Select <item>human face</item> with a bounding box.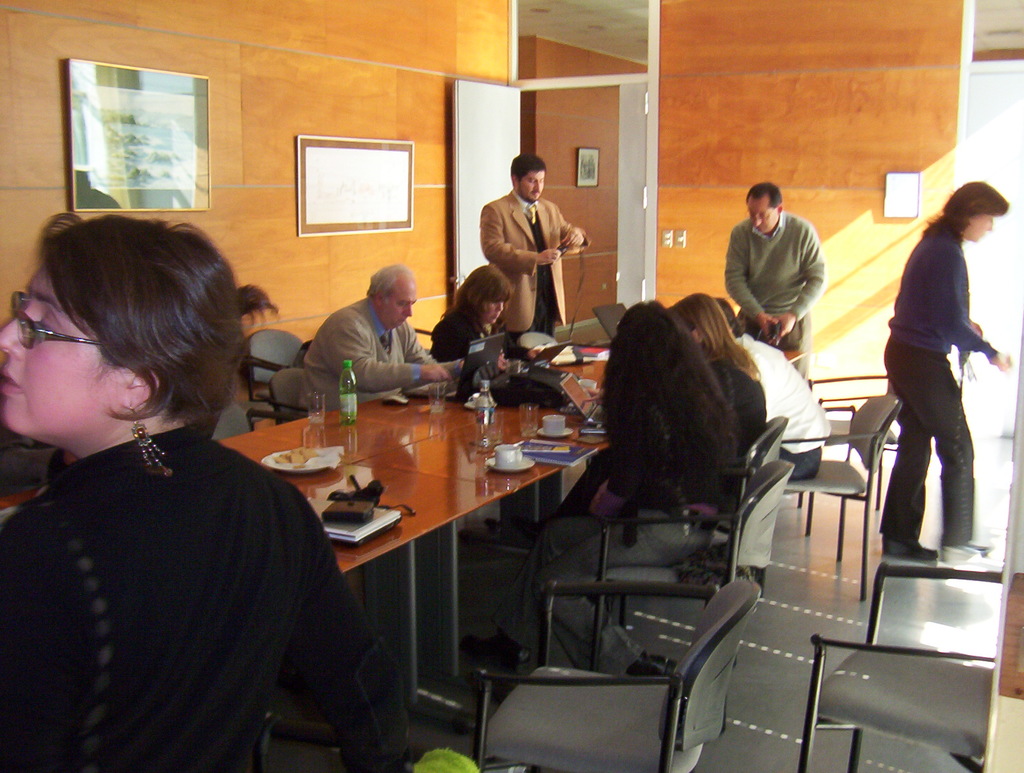
380:280:416:327.
